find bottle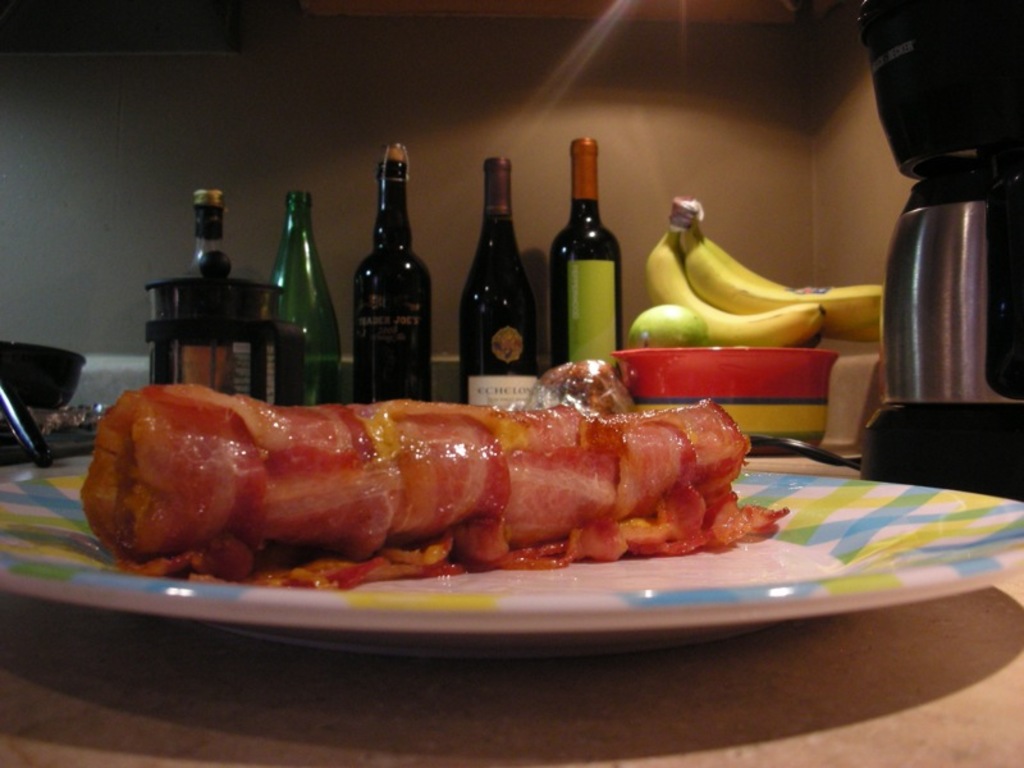
<box>172,191,242,390</box>
